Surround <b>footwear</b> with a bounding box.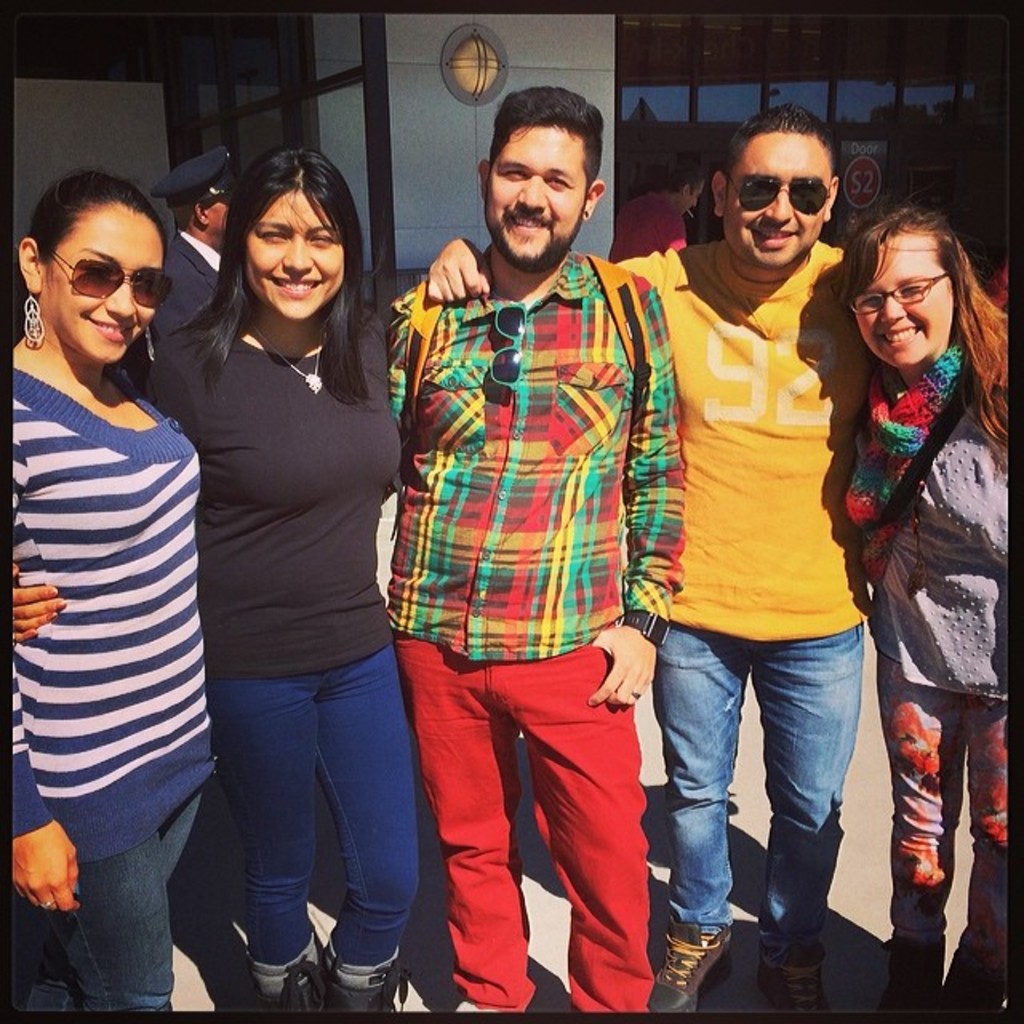
312:954:406:1019.
